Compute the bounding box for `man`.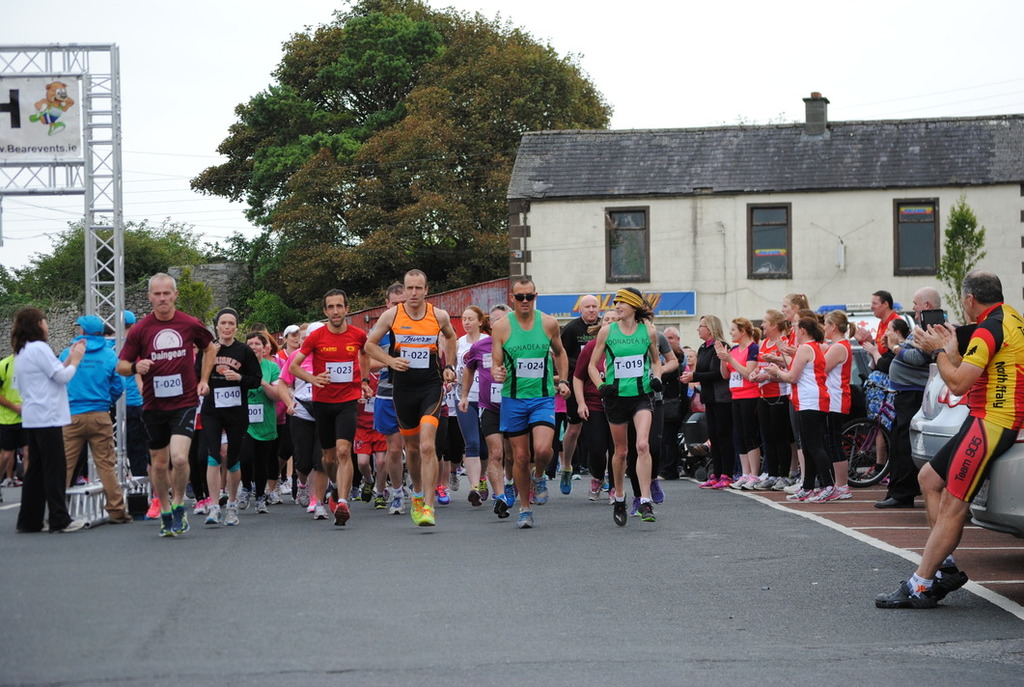
l=0, t=329, r=26, b=489.
